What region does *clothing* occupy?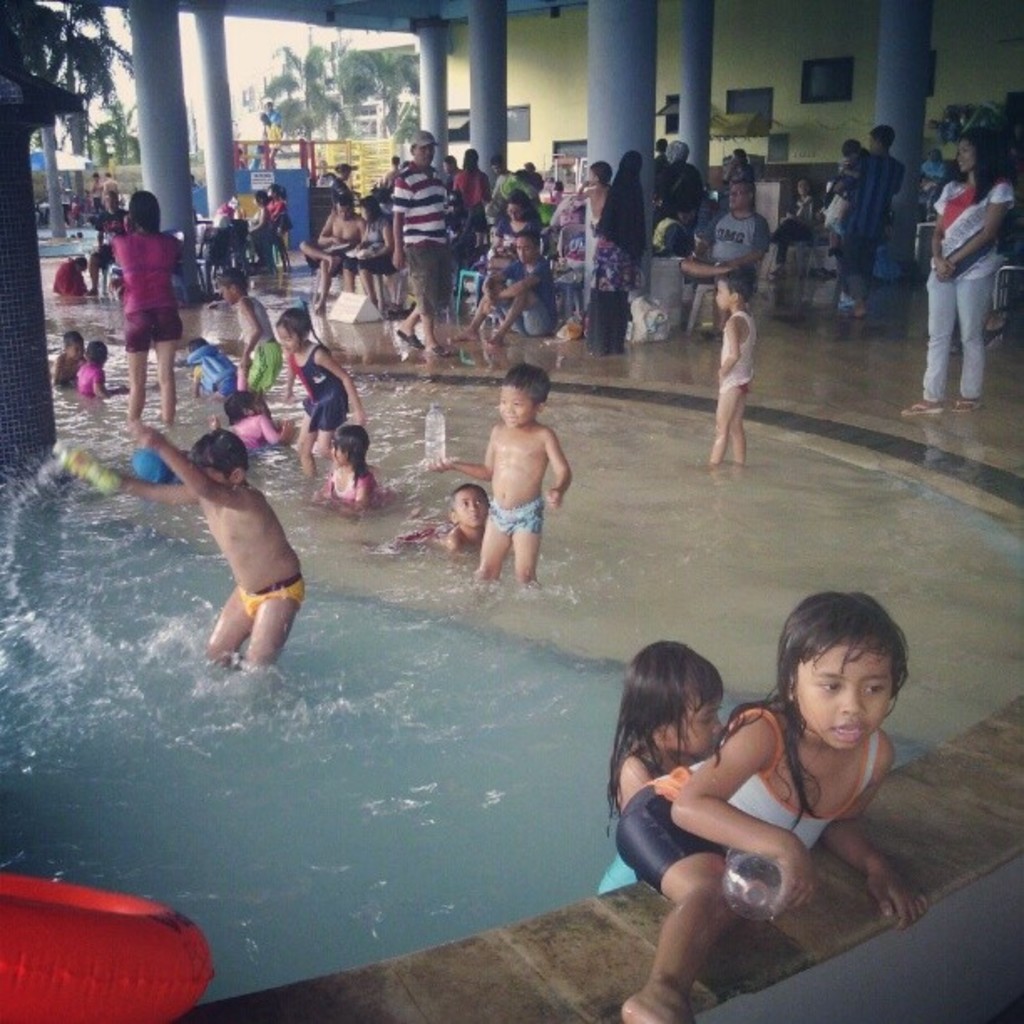
pyautogui.locateOnScreen(686, 199, 758, 315).
